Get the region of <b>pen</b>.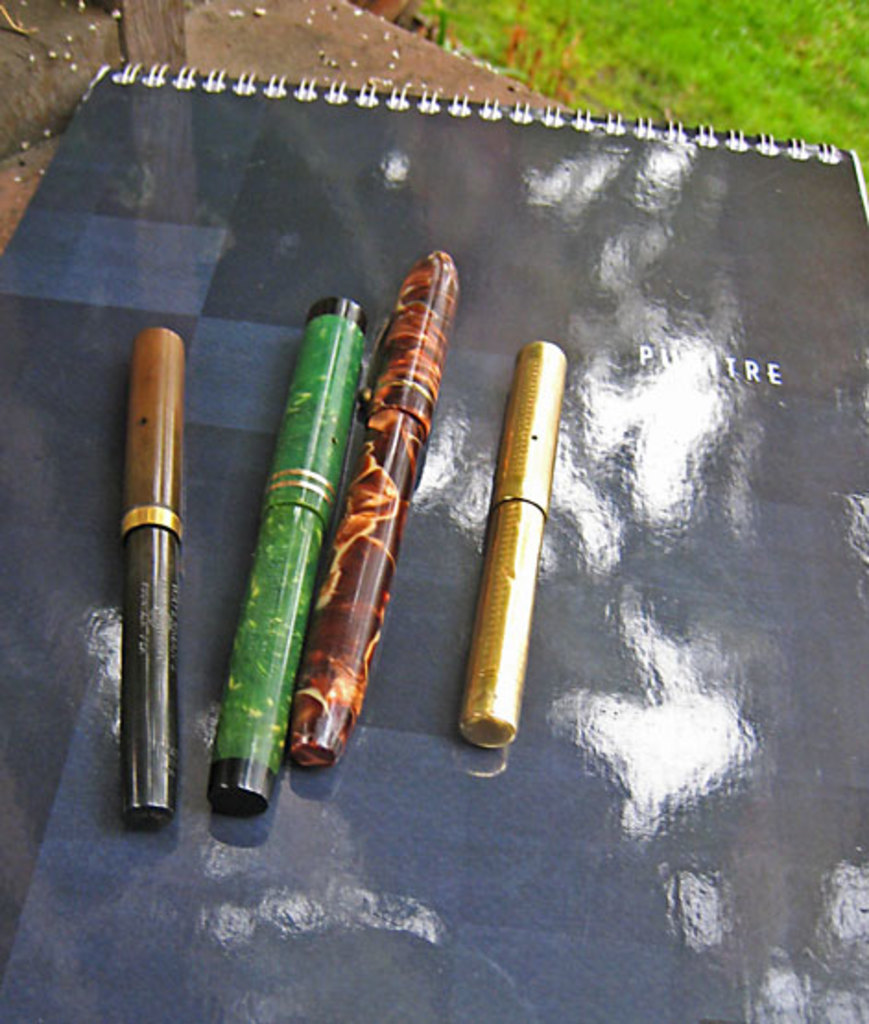
select_region(111, 323, 194, 841).
